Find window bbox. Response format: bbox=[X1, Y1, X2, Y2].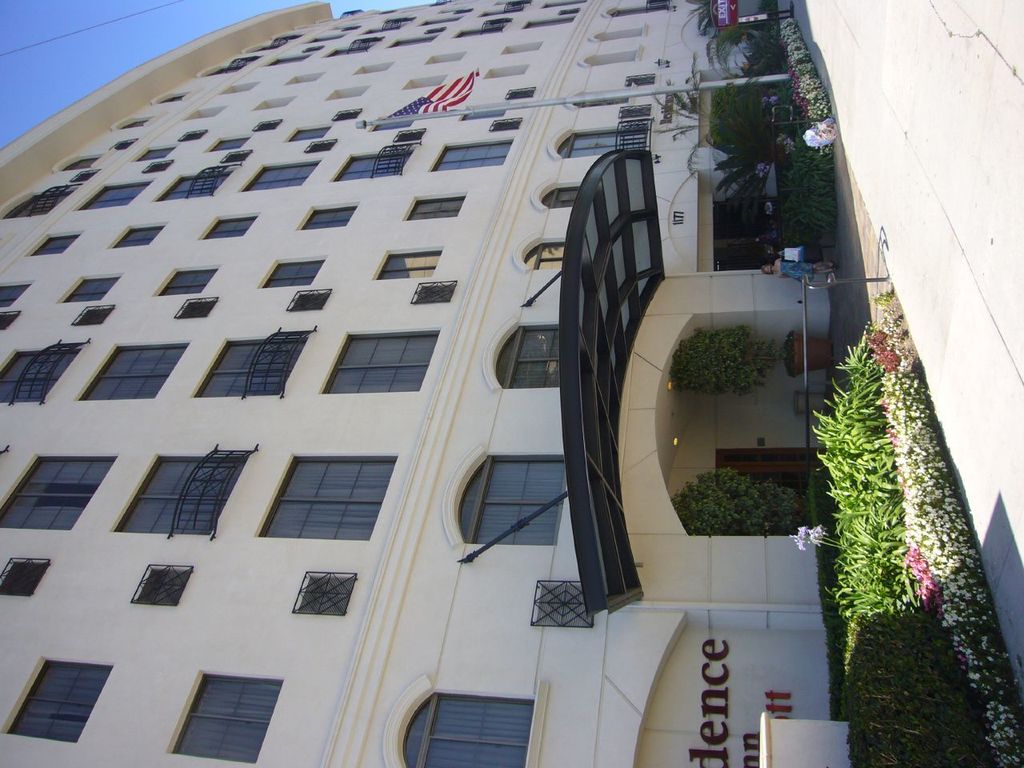
bbox=[286, 126, 330, 138].
